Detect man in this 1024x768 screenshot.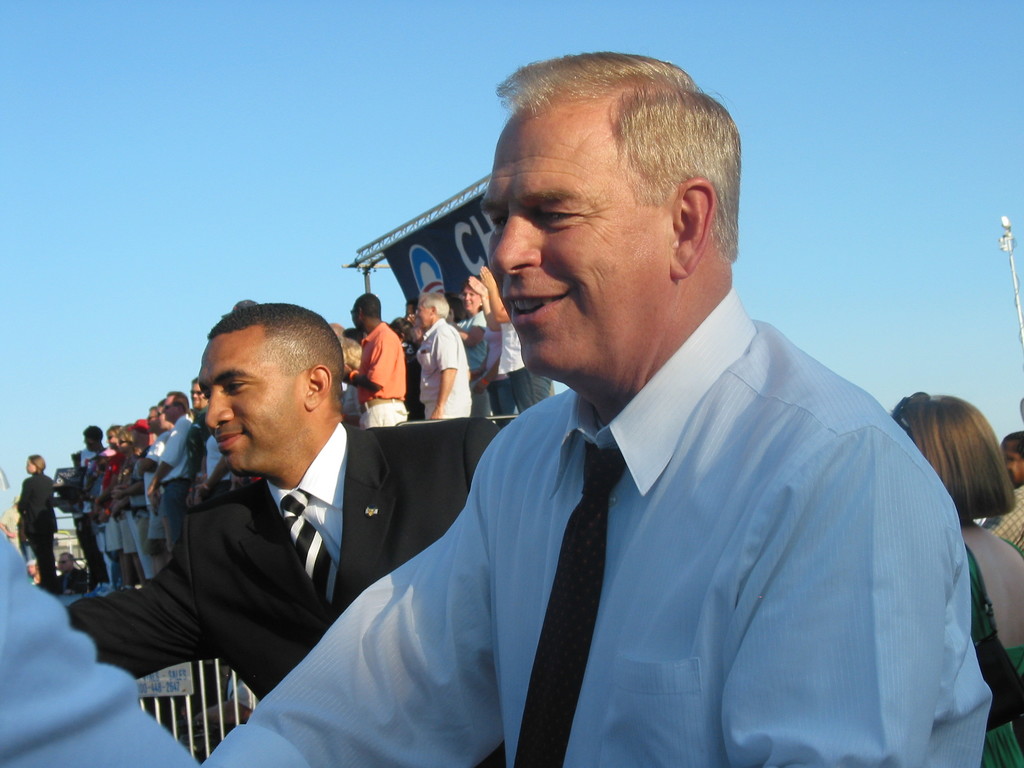
Detection: <box>335,90,961,758</box>.
